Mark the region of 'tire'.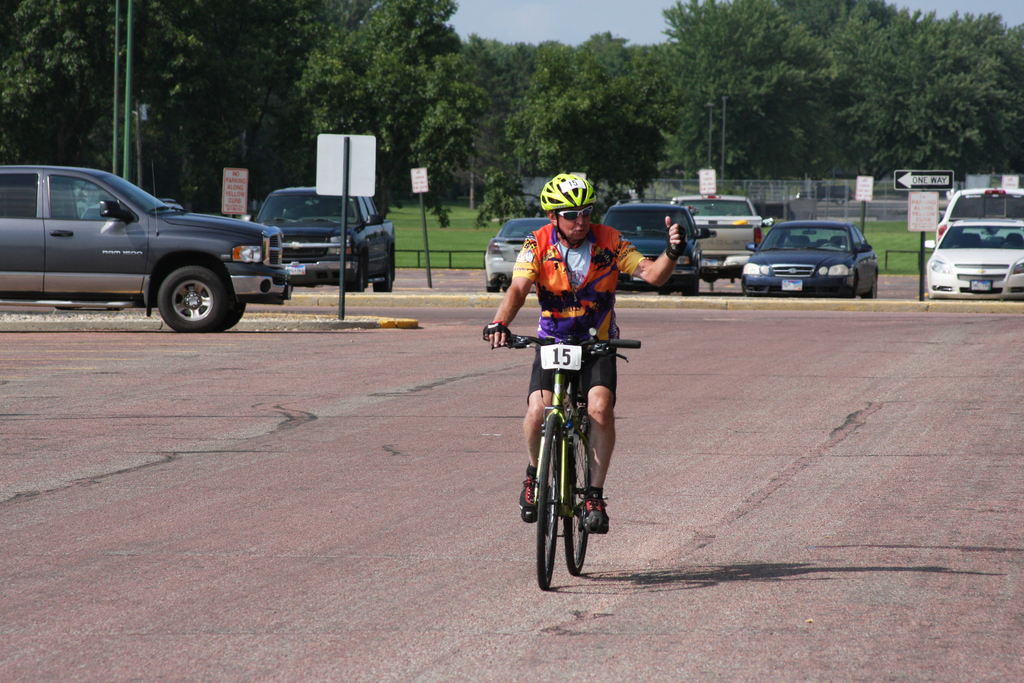
Region: 534 417 563 593.
